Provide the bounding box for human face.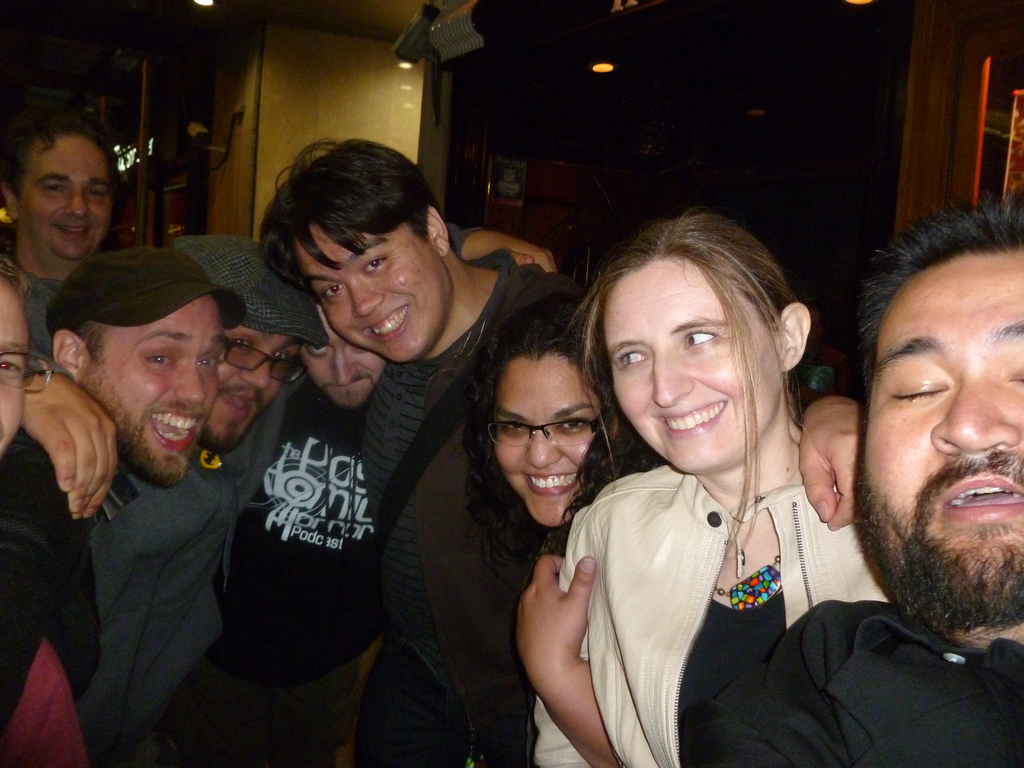
l=200, t=326, r=305, b=456.
